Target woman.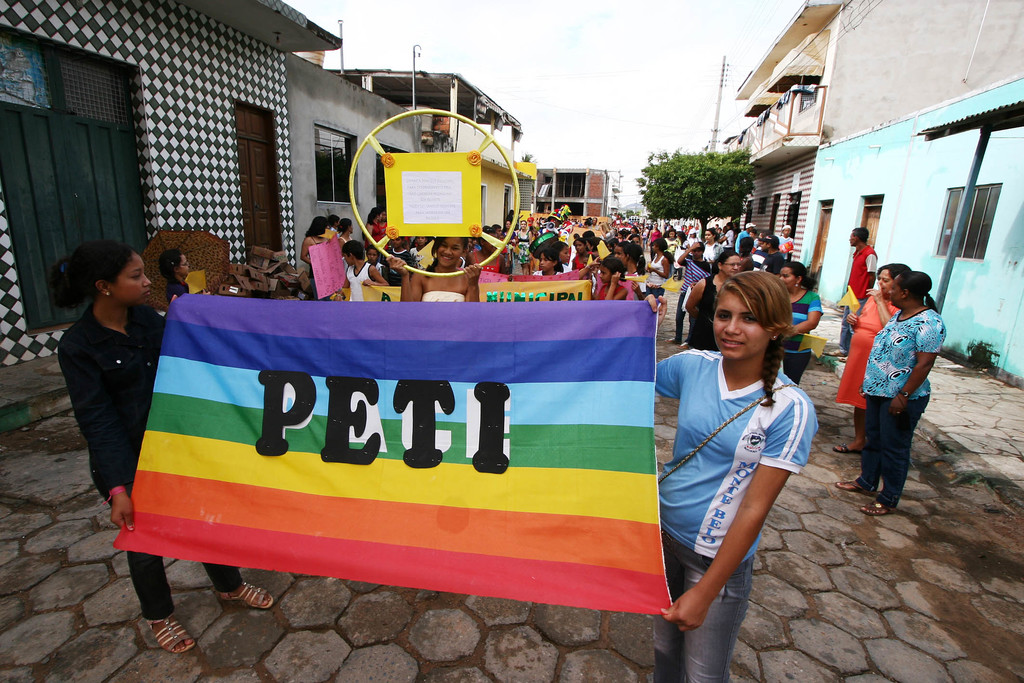
Target region: <region>834, 273, 950, 520</region>.
